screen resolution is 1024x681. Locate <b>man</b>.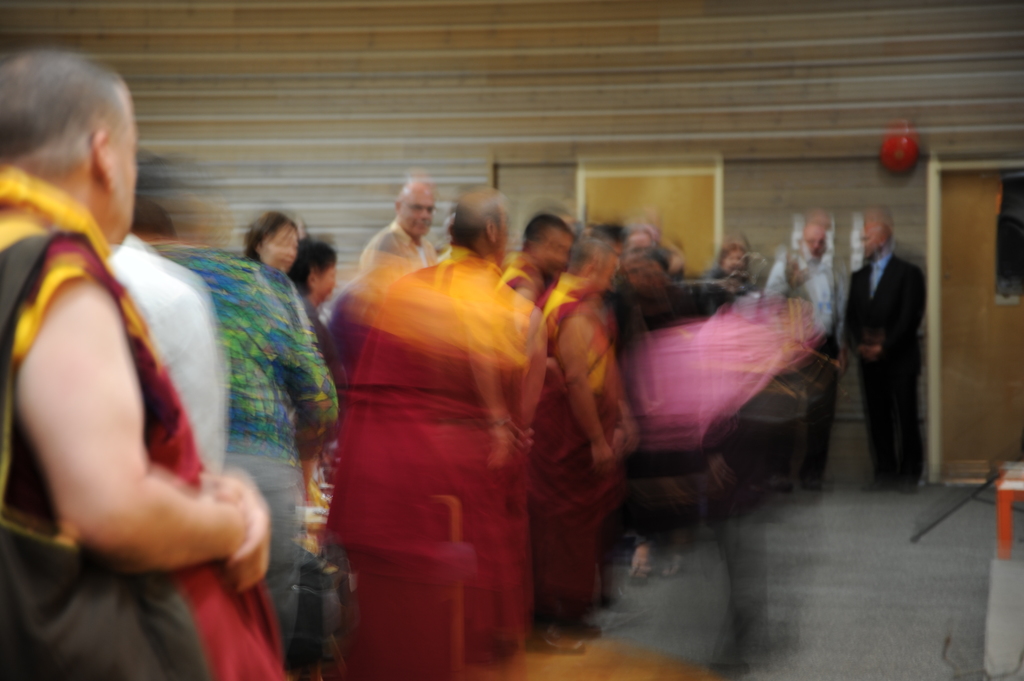
box(855, 207, 947, 506).
